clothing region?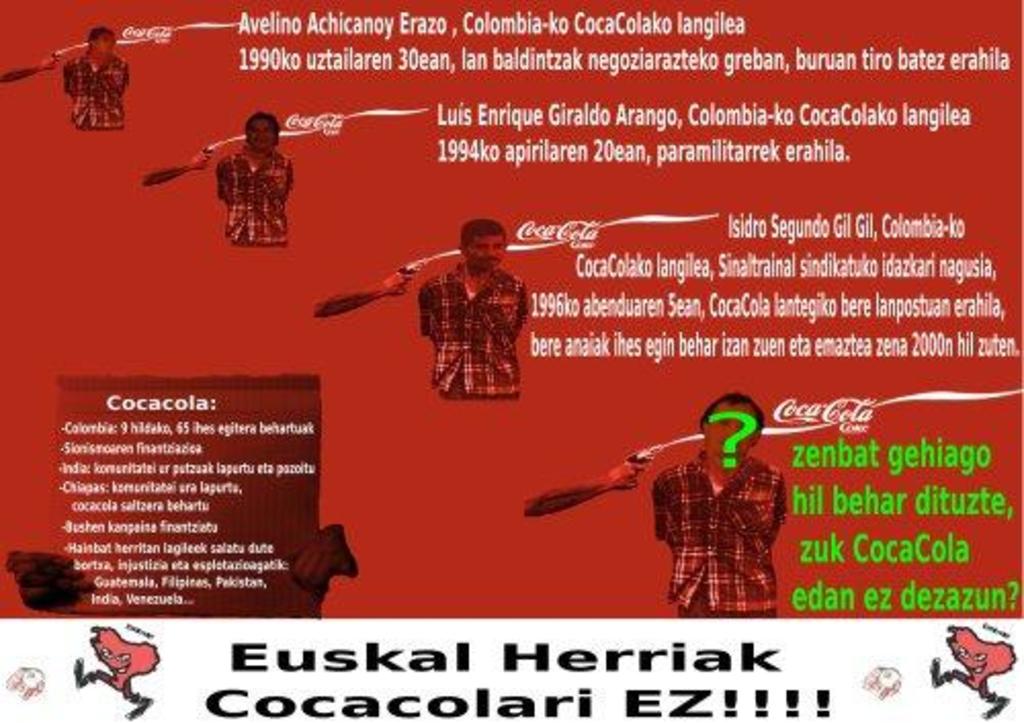
<region>215, 145, 293, 246</region>
